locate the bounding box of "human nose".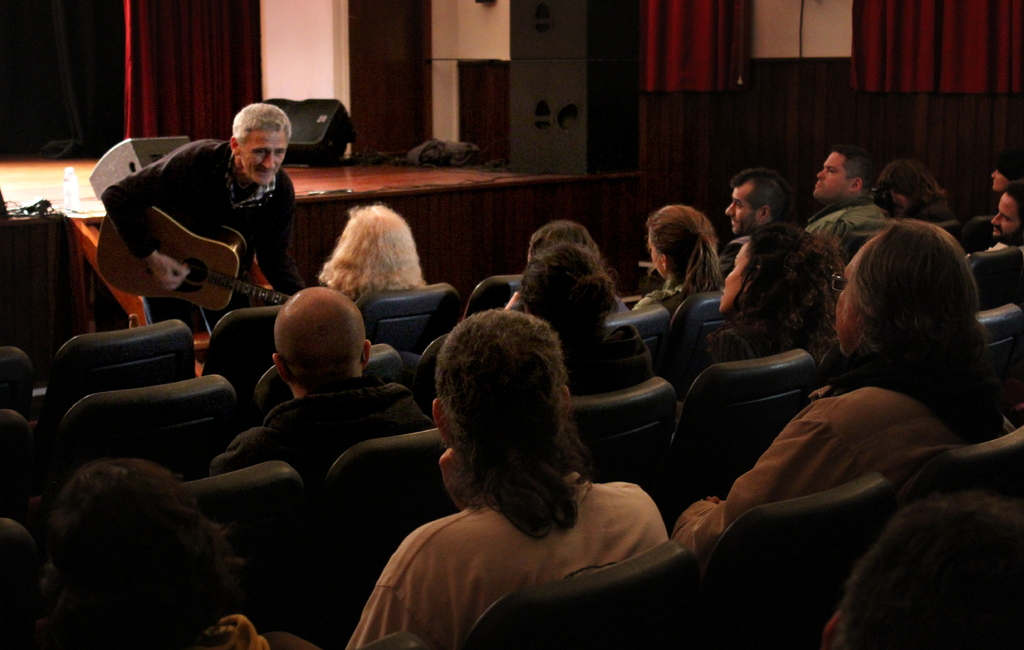
Bounding box: Rect(260, 151, 281, 167).
